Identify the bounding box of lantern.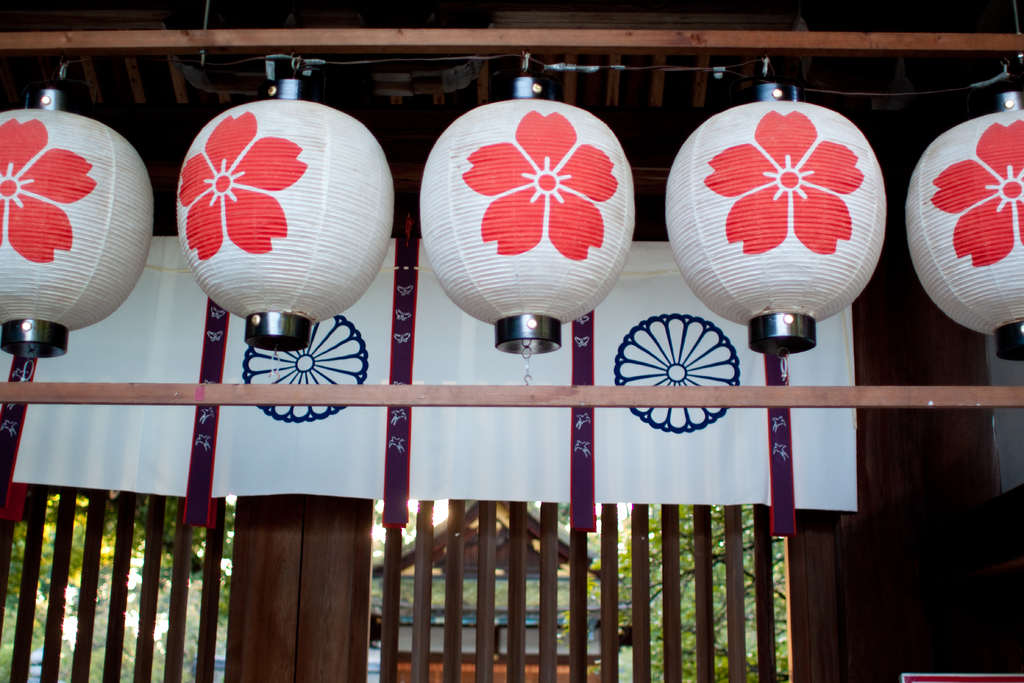
(0,56,153,381).
